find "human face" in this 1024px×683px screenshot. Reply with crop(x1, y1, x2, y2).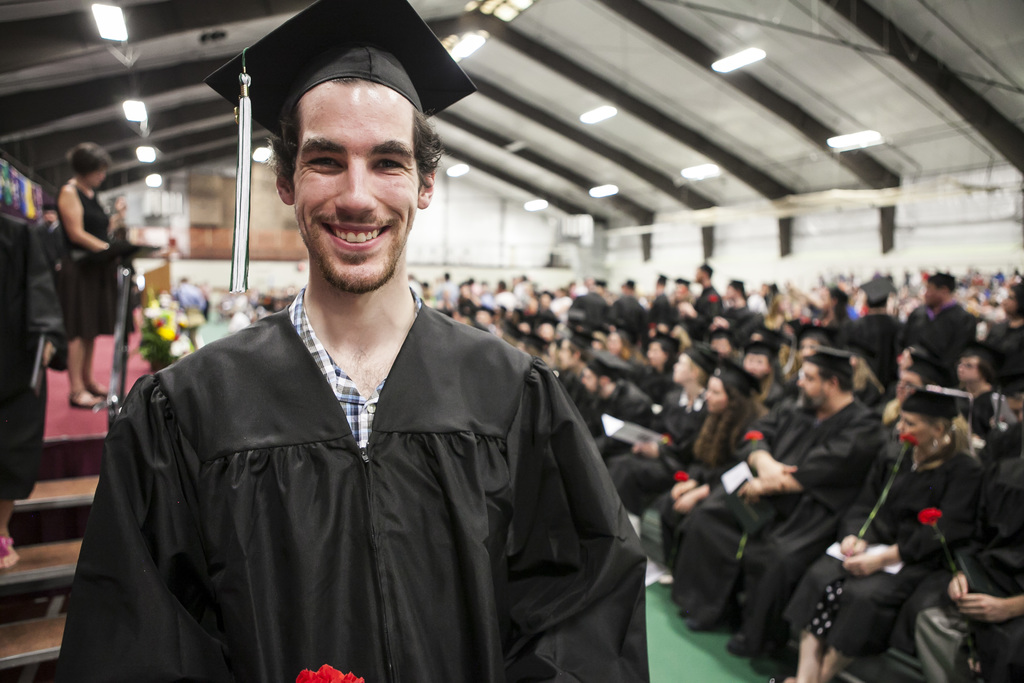
crop(954, 354, 982, 379).
